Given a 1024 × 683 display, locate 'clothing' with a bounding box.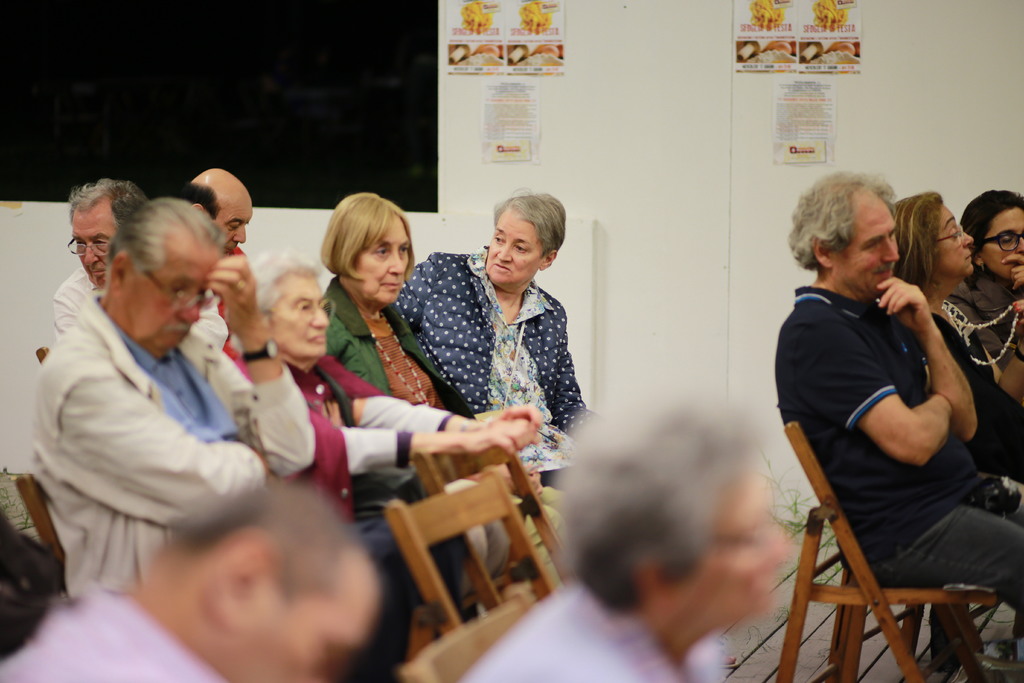
Located: <region>398, 255, 590, 490</region>.
